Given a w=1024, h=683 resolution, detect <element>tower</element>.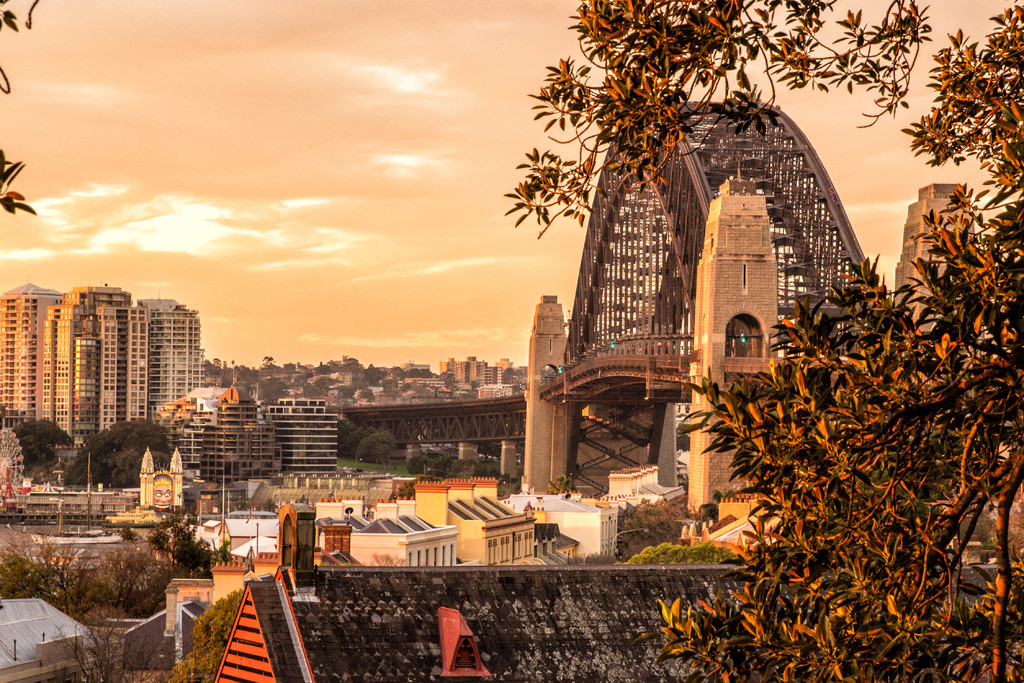
select_region(172, 445, 195, 509).
